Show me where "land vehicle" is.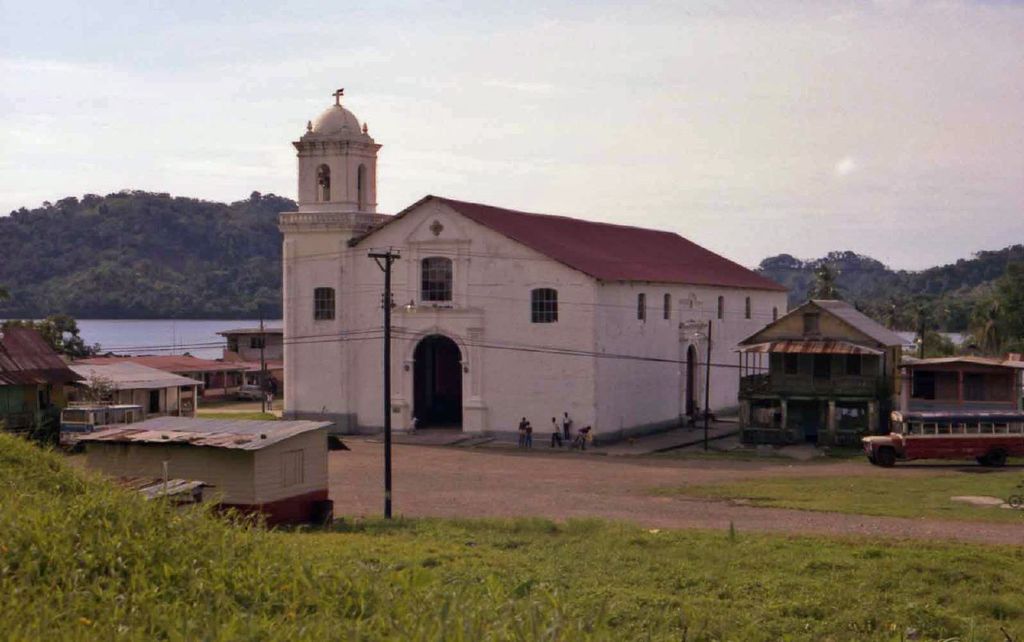
"land vehicle" is at box(232, 383, 273, 399).
